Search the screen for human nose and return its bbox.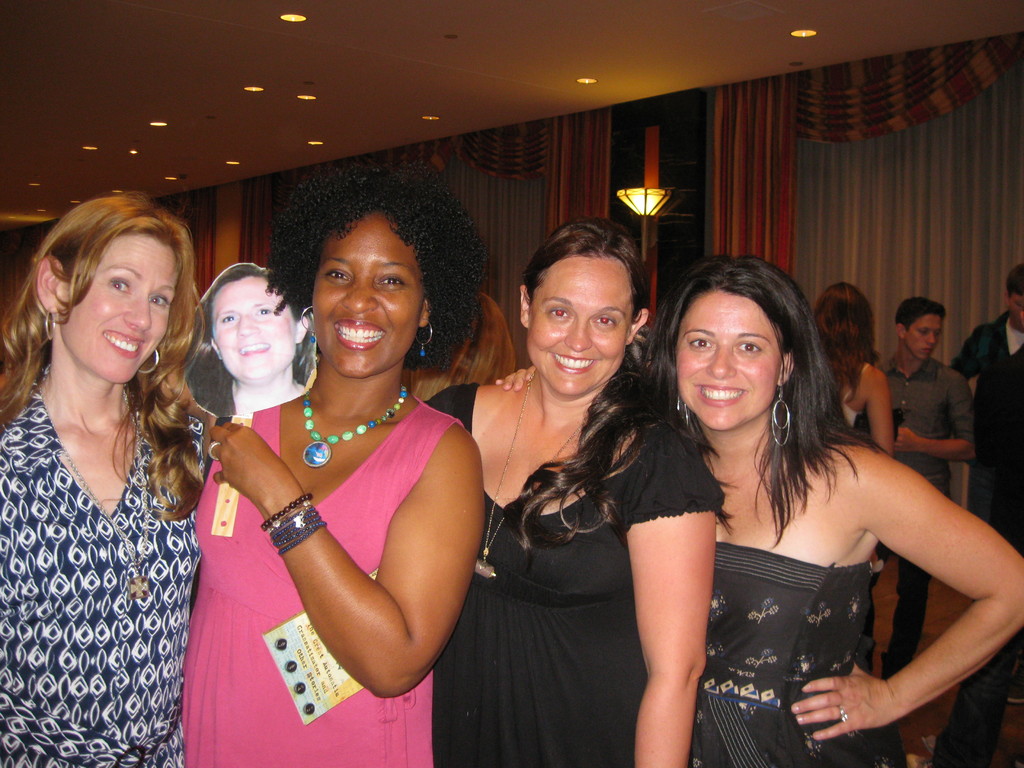
Found: <bbox>562, 312, 593, 353</bbox>.
